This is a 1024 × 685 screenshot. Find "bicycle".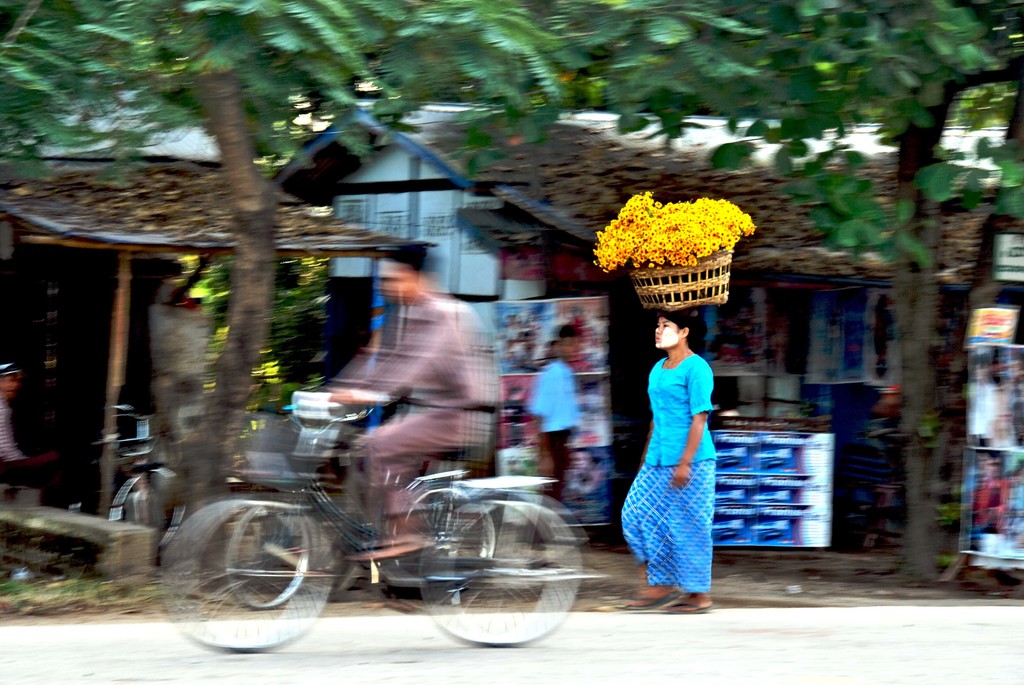
Bounding box: bbox=(225, 400, 502, 610).
